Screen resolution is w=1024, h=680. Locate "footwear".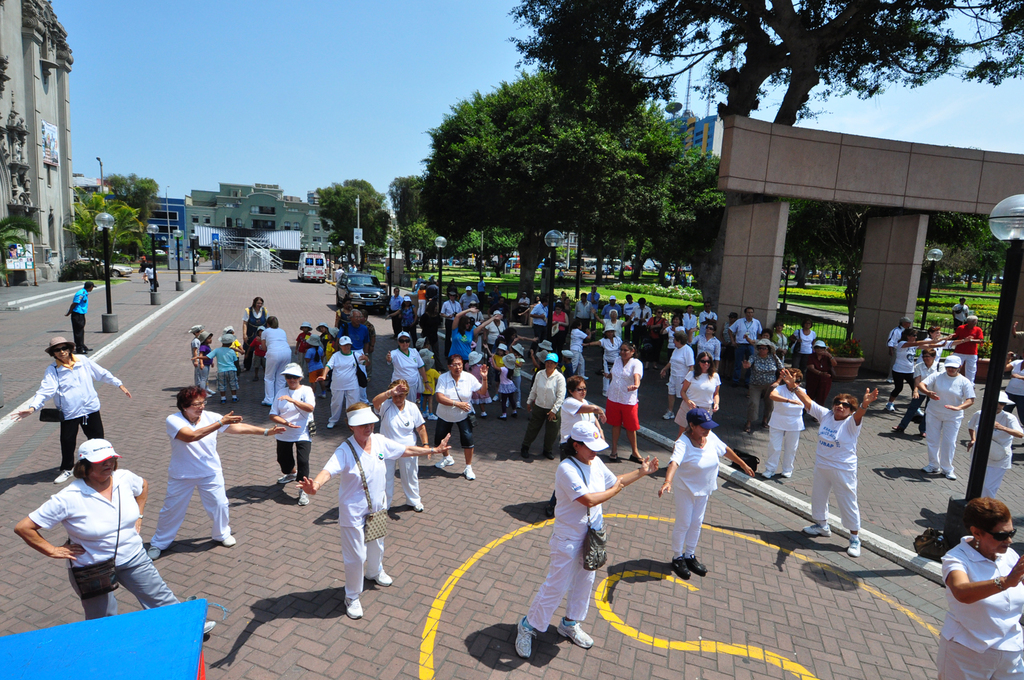
370, 565, 393, 589.
